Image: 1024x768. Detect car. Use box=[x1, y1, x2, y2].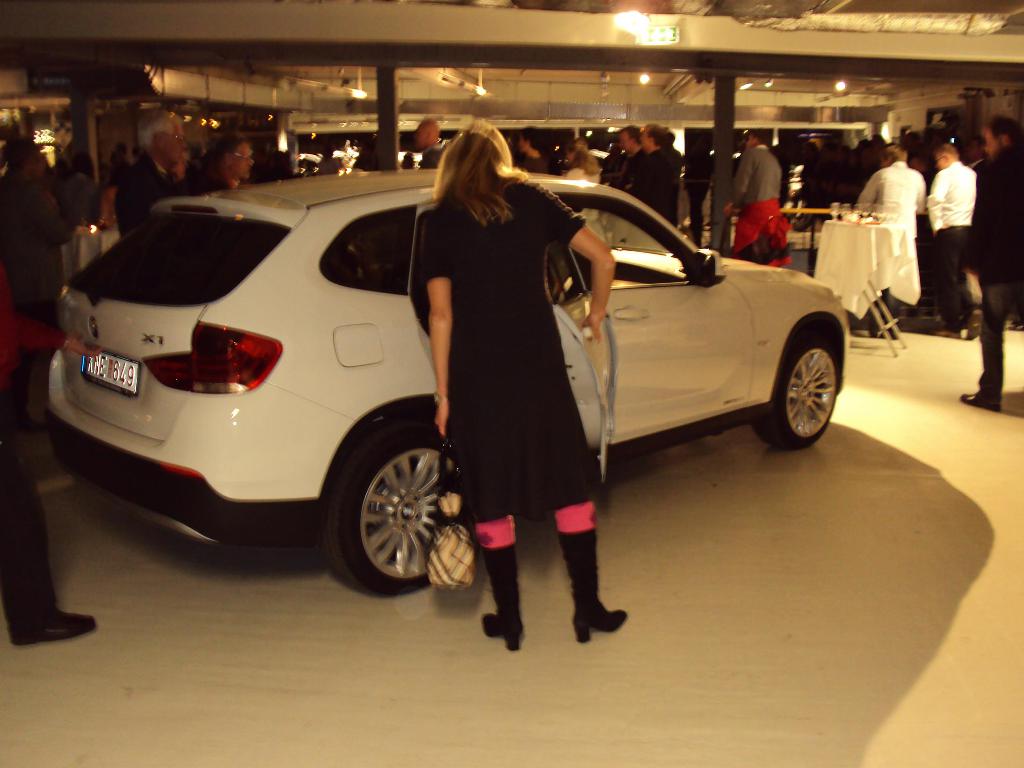
box=[46, 166, 851, 600].
